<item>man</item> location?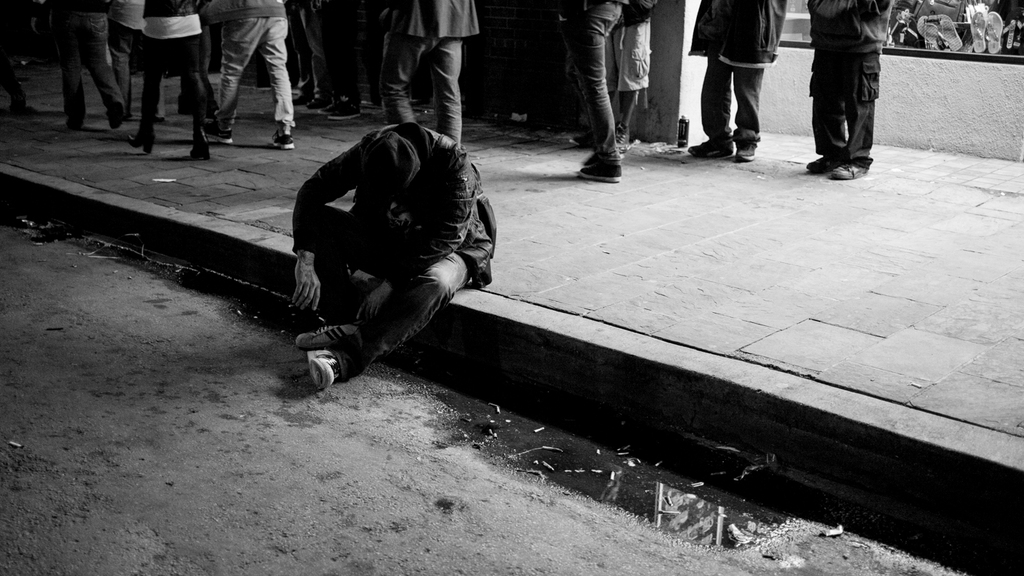
Rect(557, 0, 624, 183)
